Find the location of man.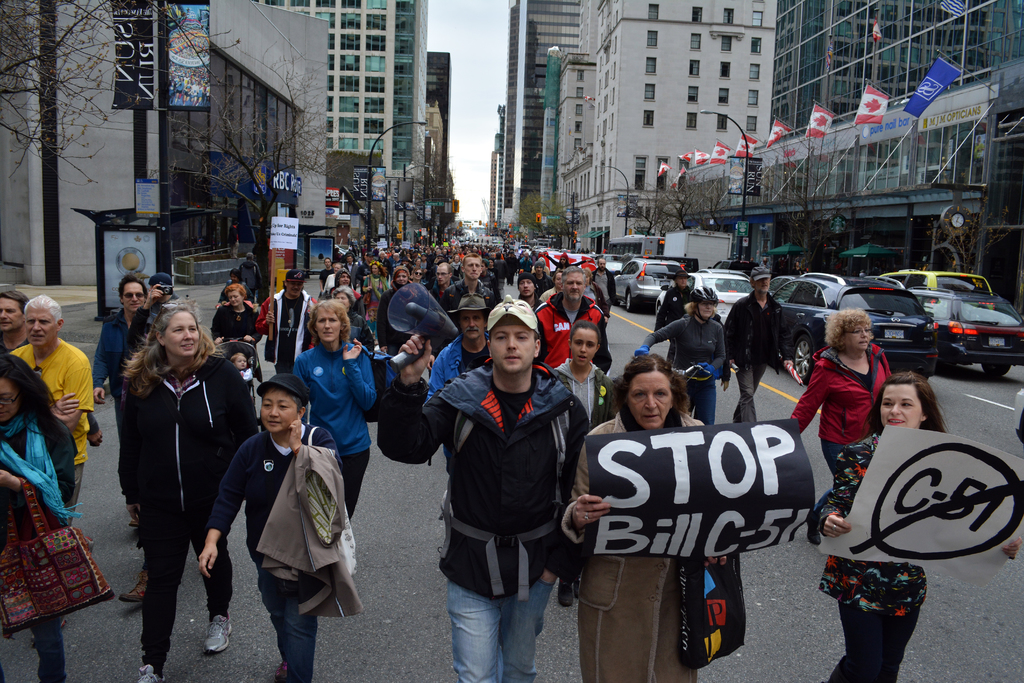
Location: x1=343 y1=255 x2=356 y2=288.
